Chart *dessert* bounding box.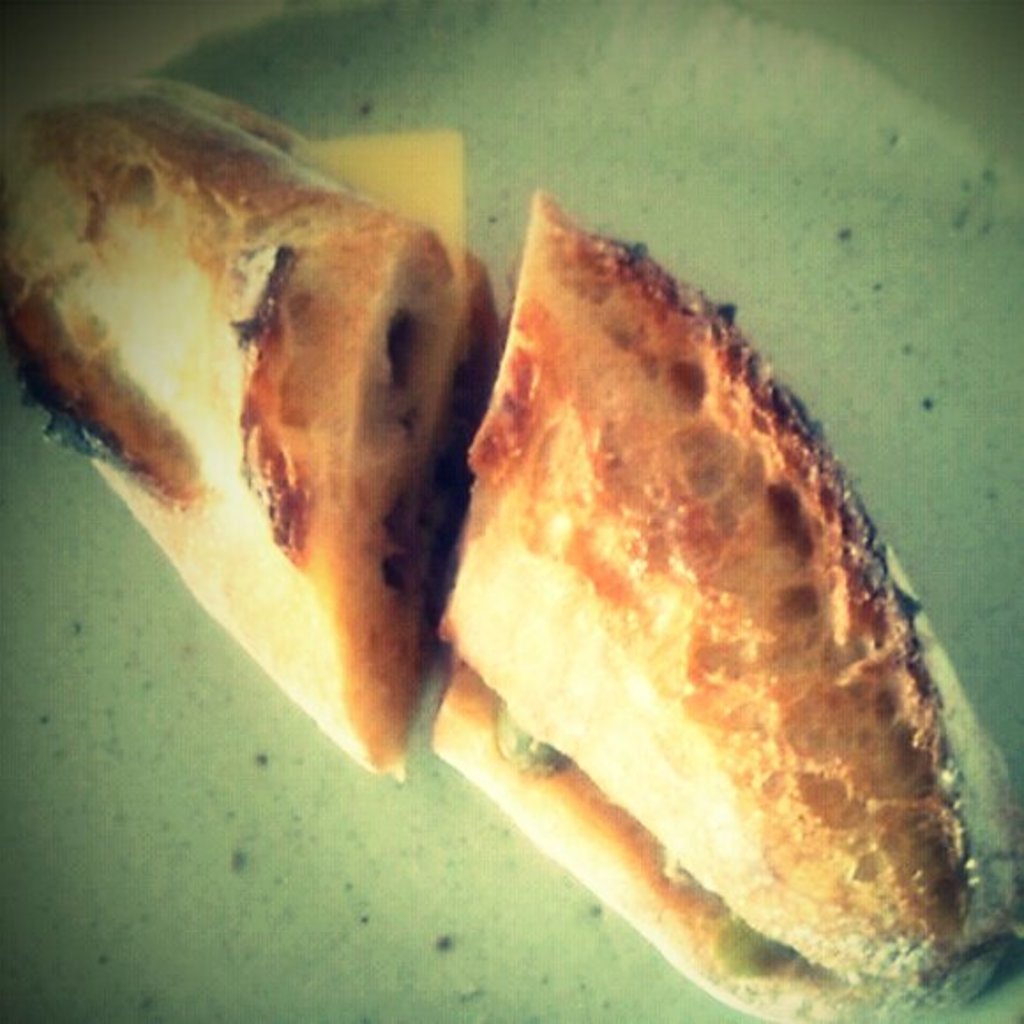
Charted: <bbox>429, 198, 985, 1022</bbox>.
